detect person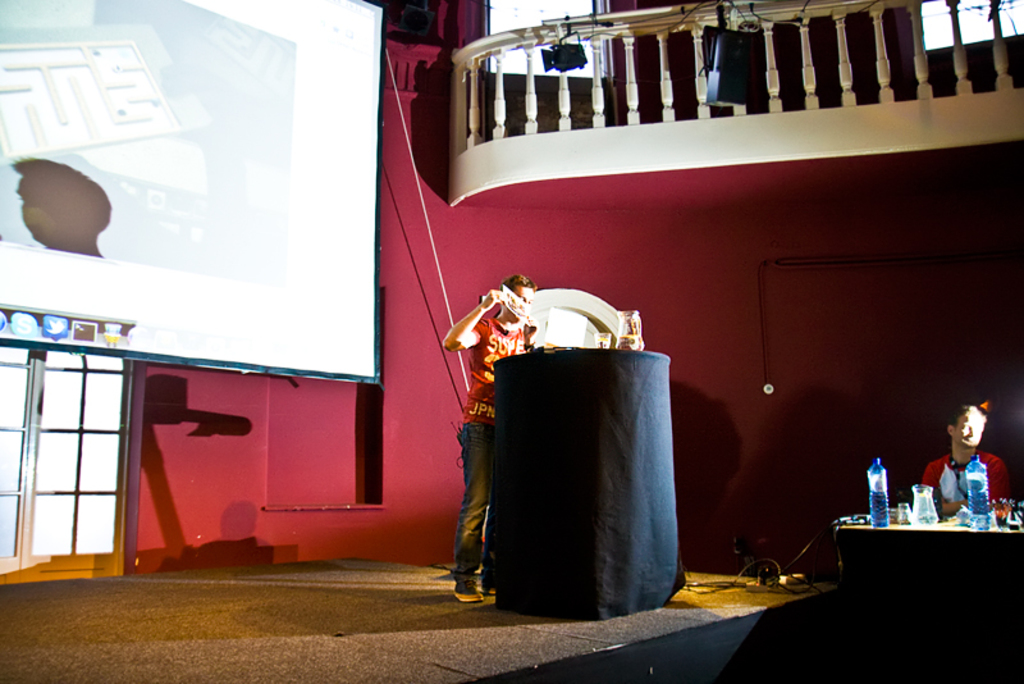
Rect(458, 240, 577, 551)
